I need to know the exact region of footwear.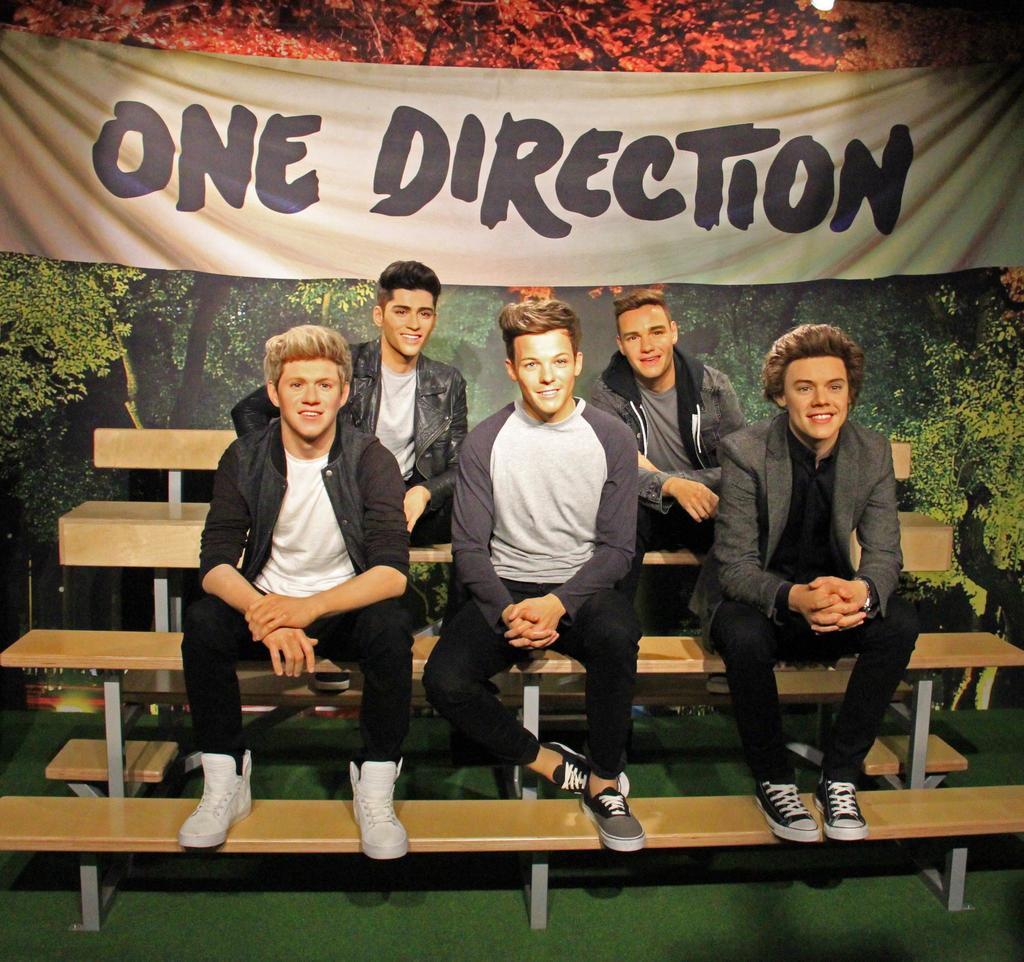
Region: box(818, 774, 877, 838).
